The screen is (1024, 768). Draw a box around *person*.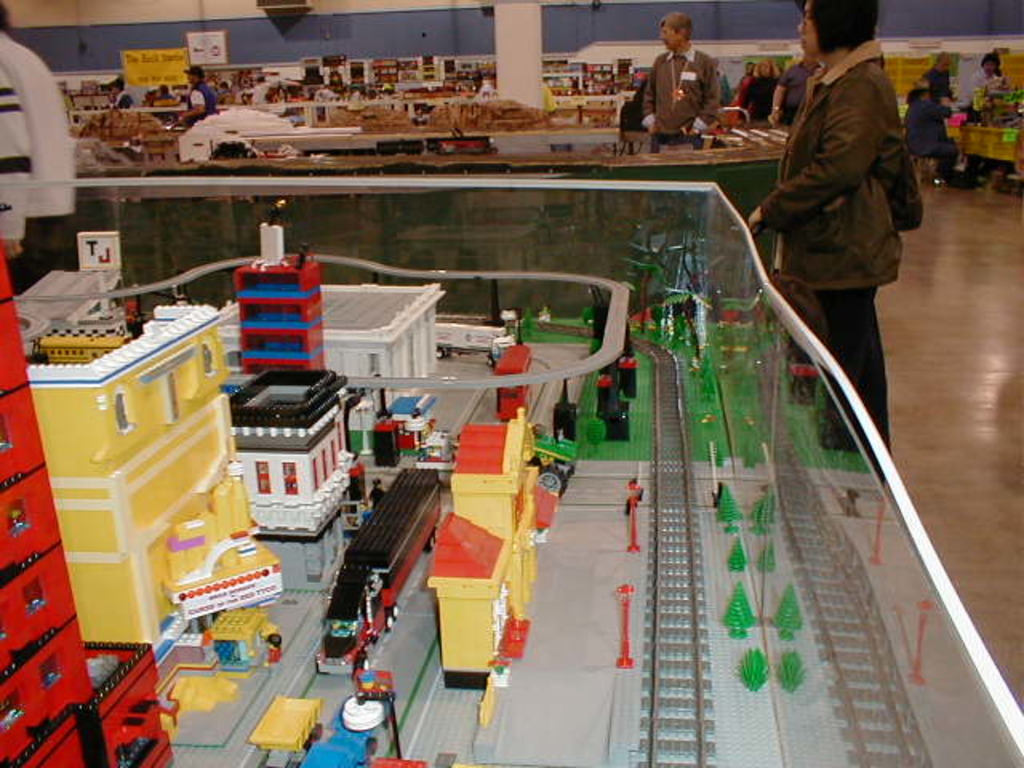
x1=770 y1=62 x2=811 y2=125.
